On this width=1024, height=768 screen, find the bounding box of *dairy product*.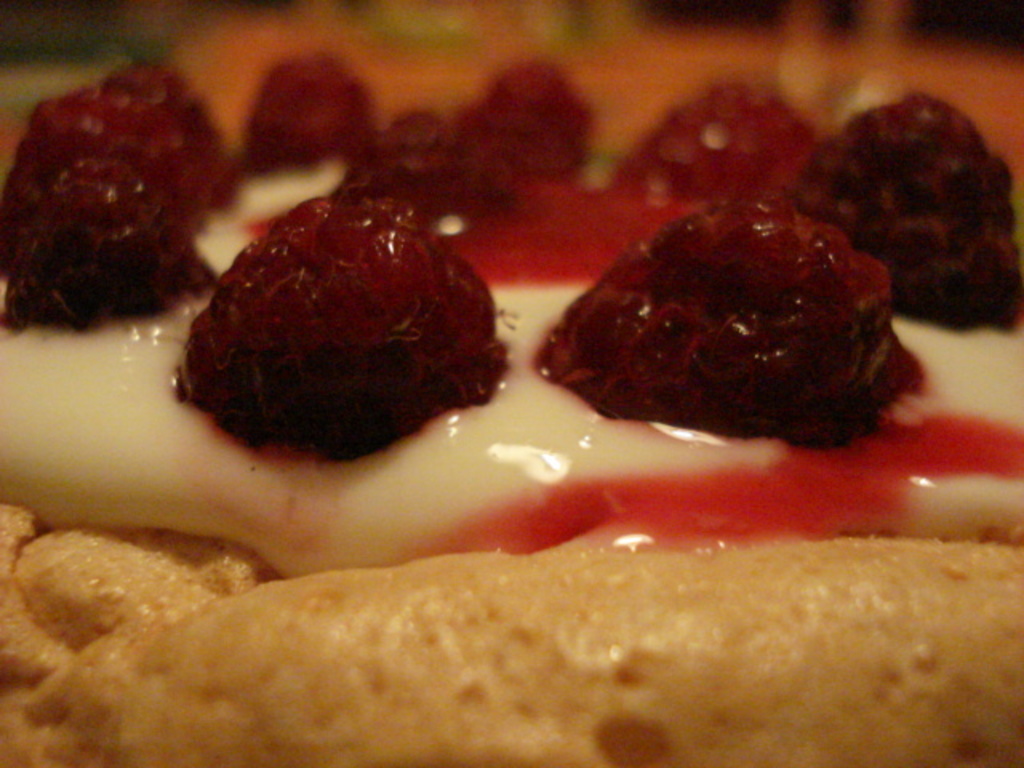
Bounding box: left=0, top=155, right=1022, bottom=579.
